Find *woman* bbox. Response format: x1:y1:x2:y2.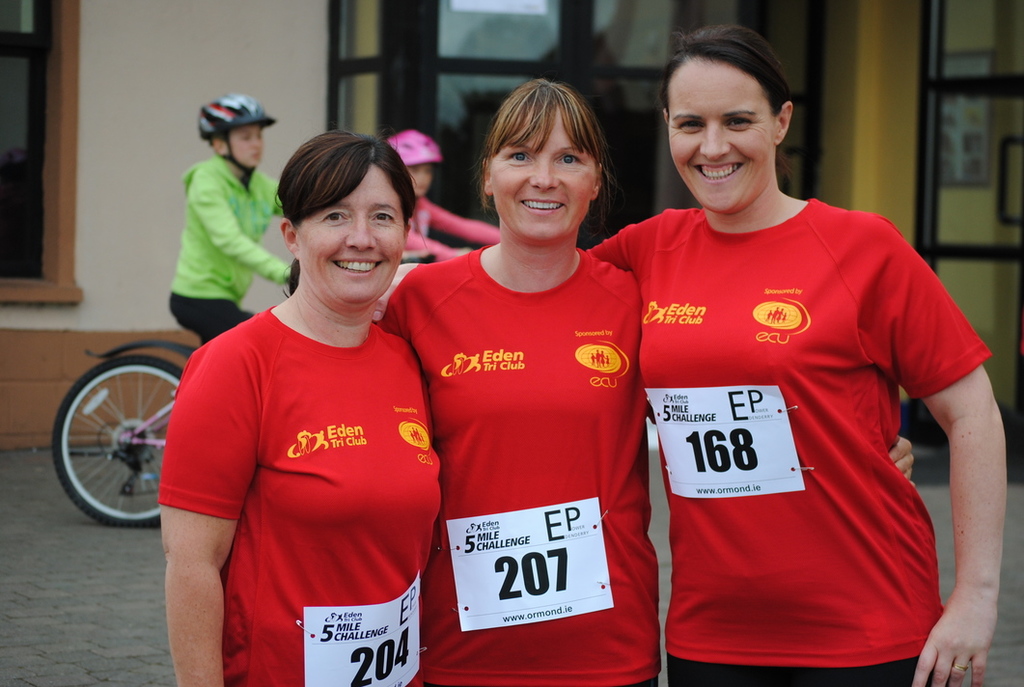
584:26:1005:686.
